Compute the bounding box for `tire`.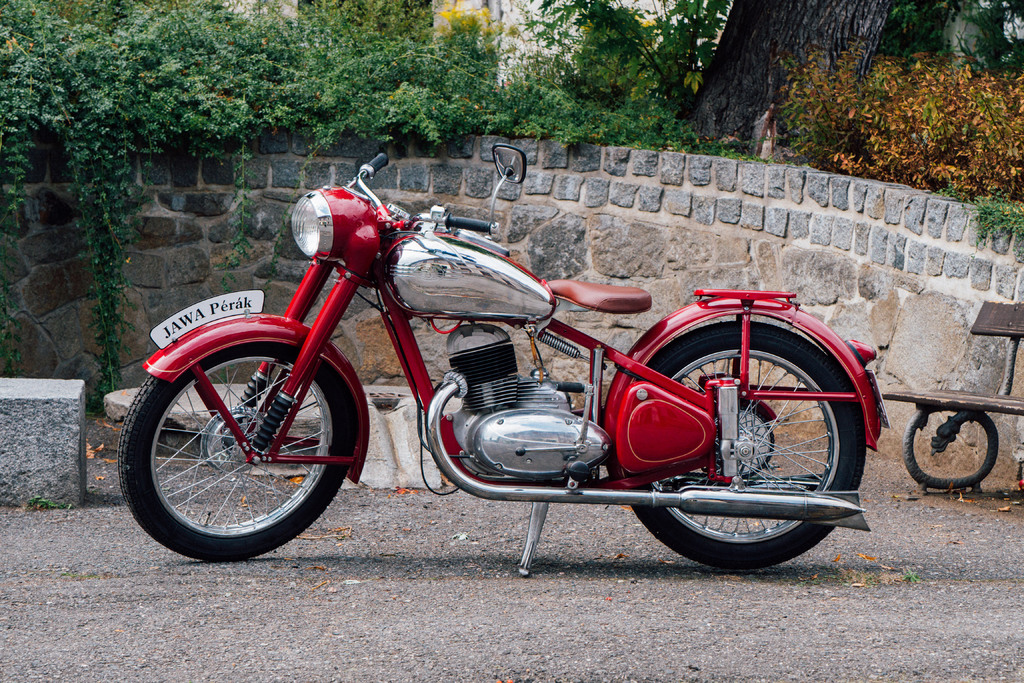
{"left": 122, "top": 317, "right": 349, "bottom": 572}.
